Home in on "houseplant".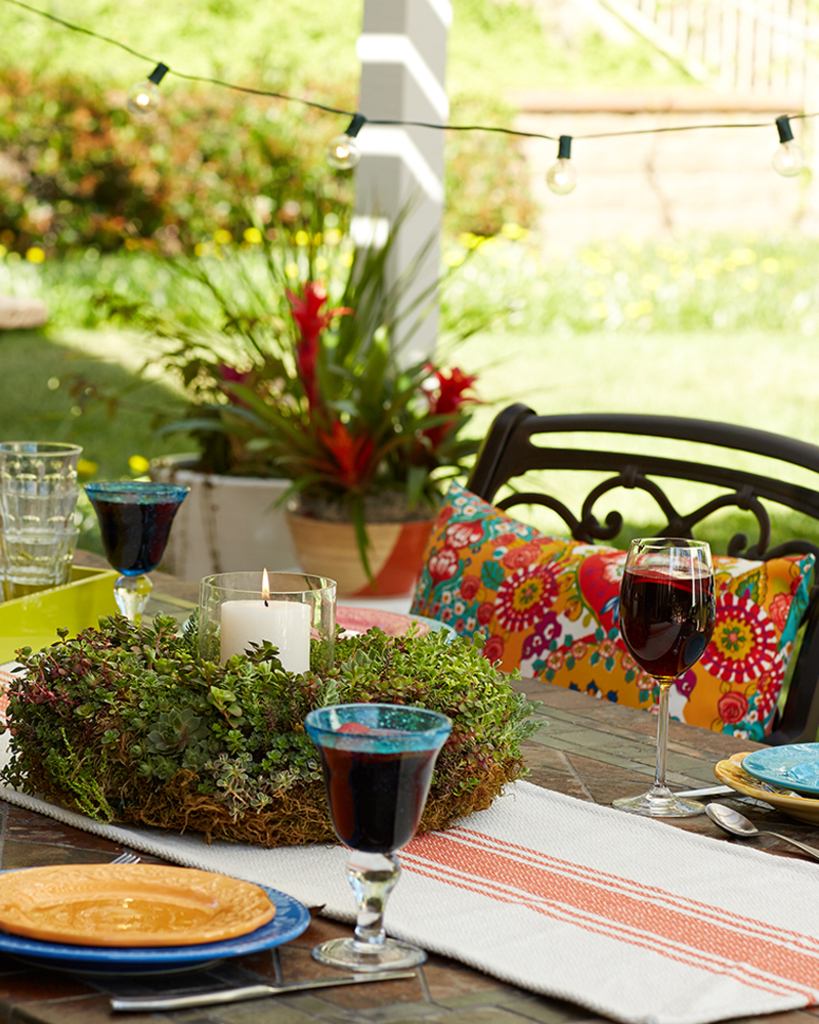
Homed in at {"x1": 110, "y1": 185, "x2": 502, "y2": 590}.
